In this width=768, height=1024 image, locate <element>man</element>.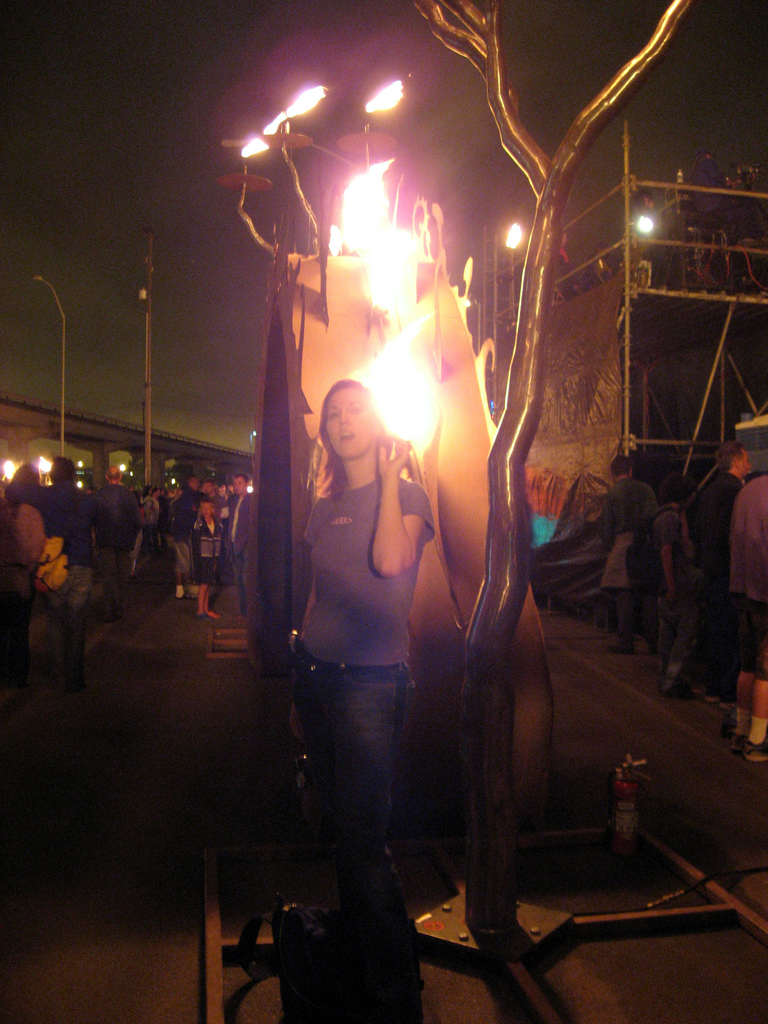
Bounding box: <region>723, 467, 767, 758</region>.
